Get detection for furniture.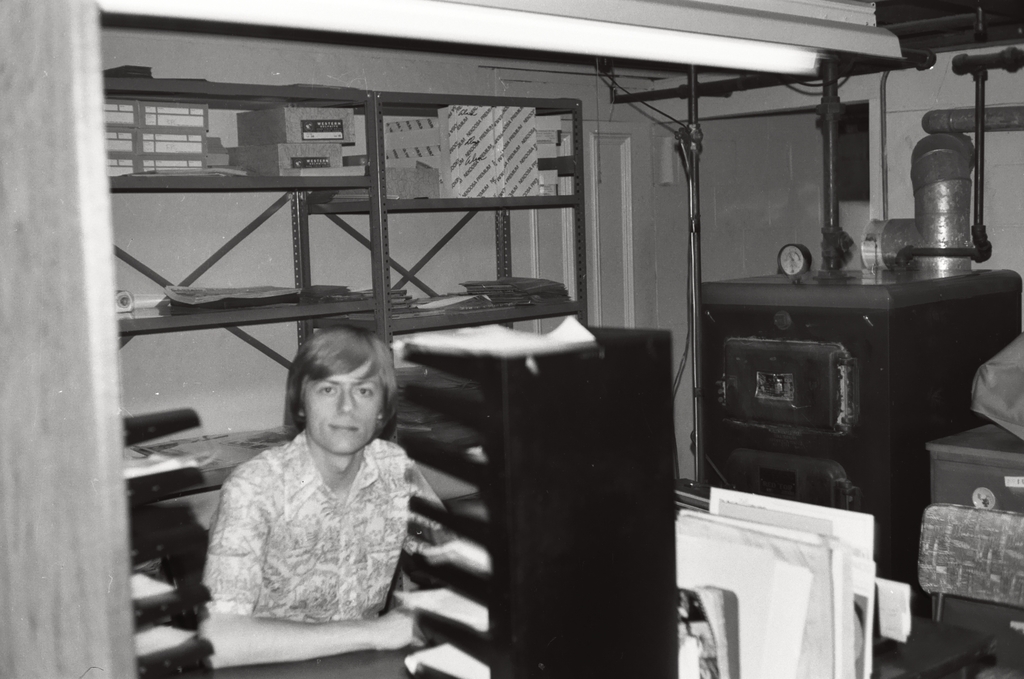
Detection: 699, 272, 1023, 614.
